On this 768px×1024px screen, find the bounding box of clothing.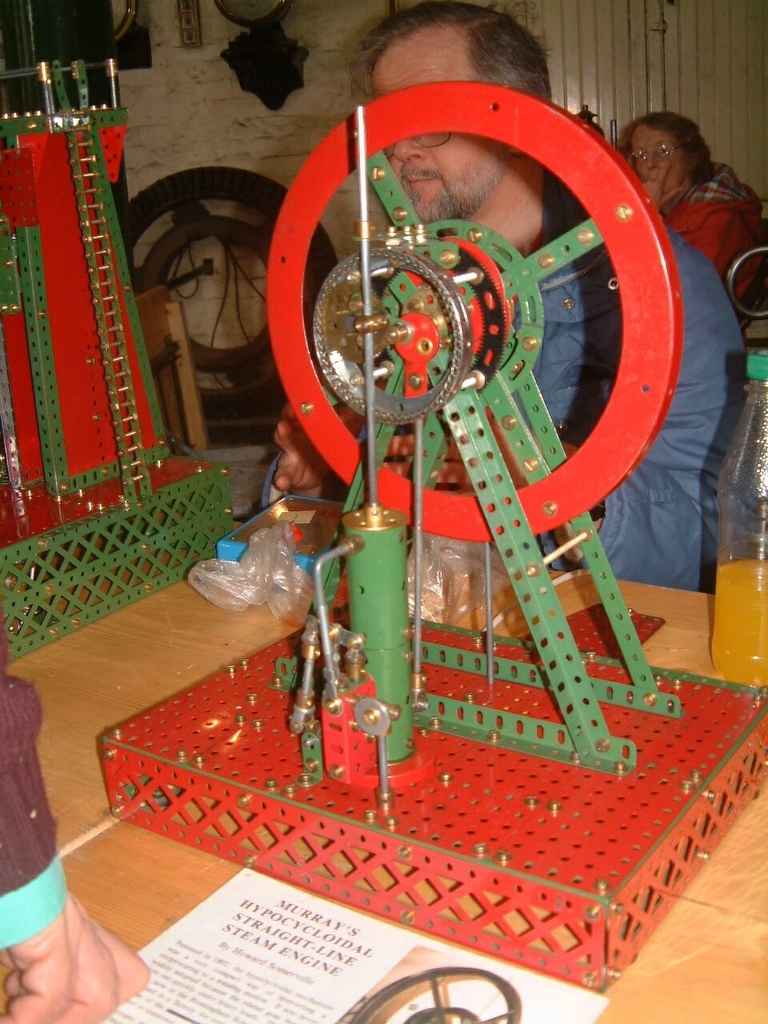
Bounding box: {"x1": 624, "y1": 165, "x2": 759, "y2": 296}.
